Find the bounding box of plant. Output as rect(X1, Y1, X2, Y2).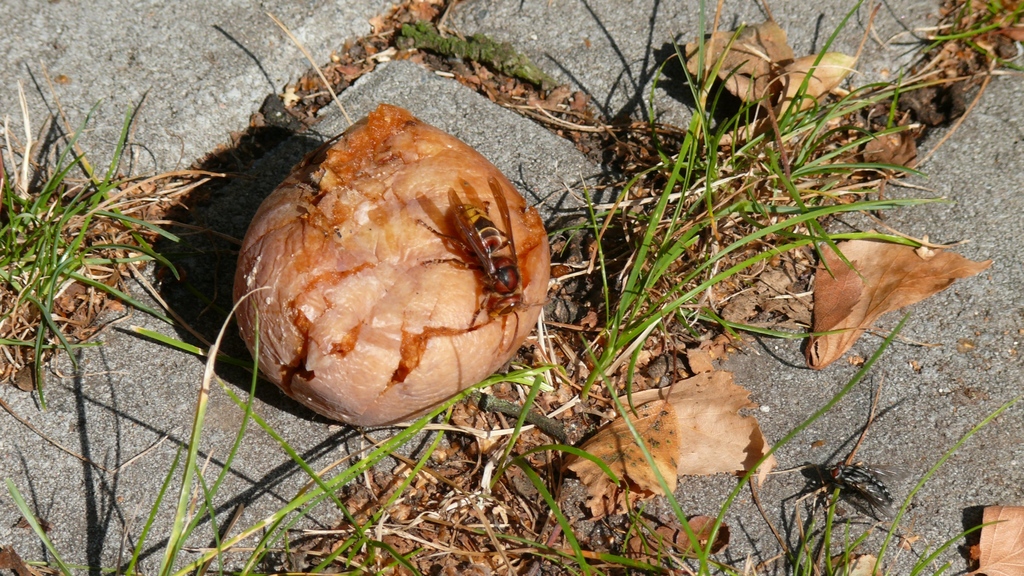
rect(0, 329, 636, 575).
